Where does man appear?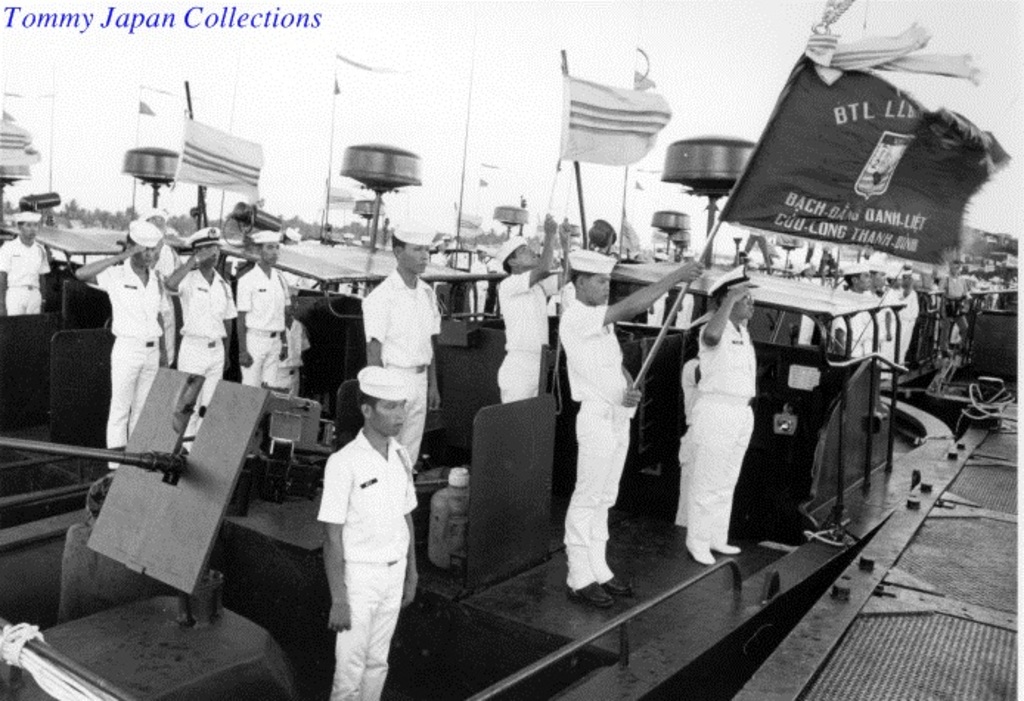
Appears at Rect(550, 245, 704, 610).
